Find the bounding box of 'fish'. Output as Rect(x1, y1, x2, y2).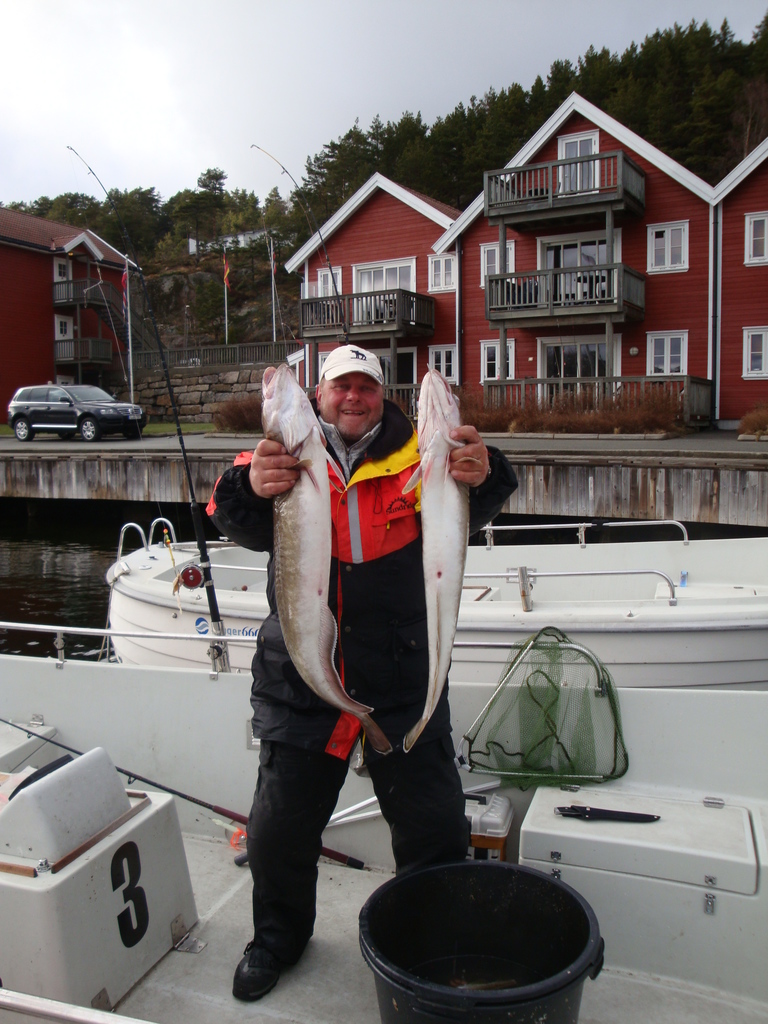
Rect(387, 368, 481, 764).
